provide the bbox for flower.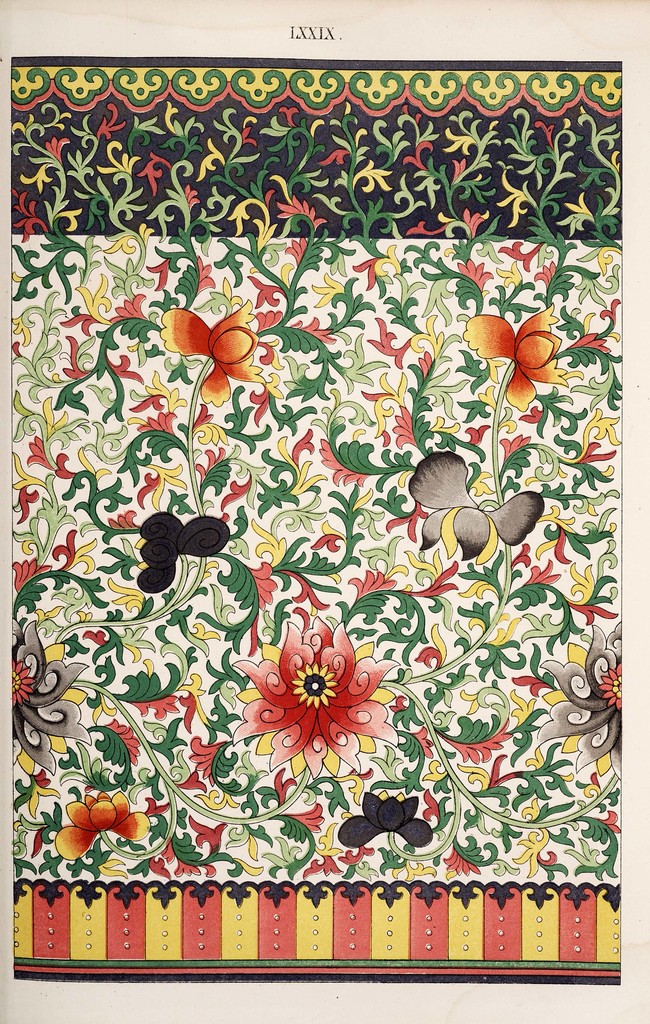
bbox=[533, 619, 624, 781].
